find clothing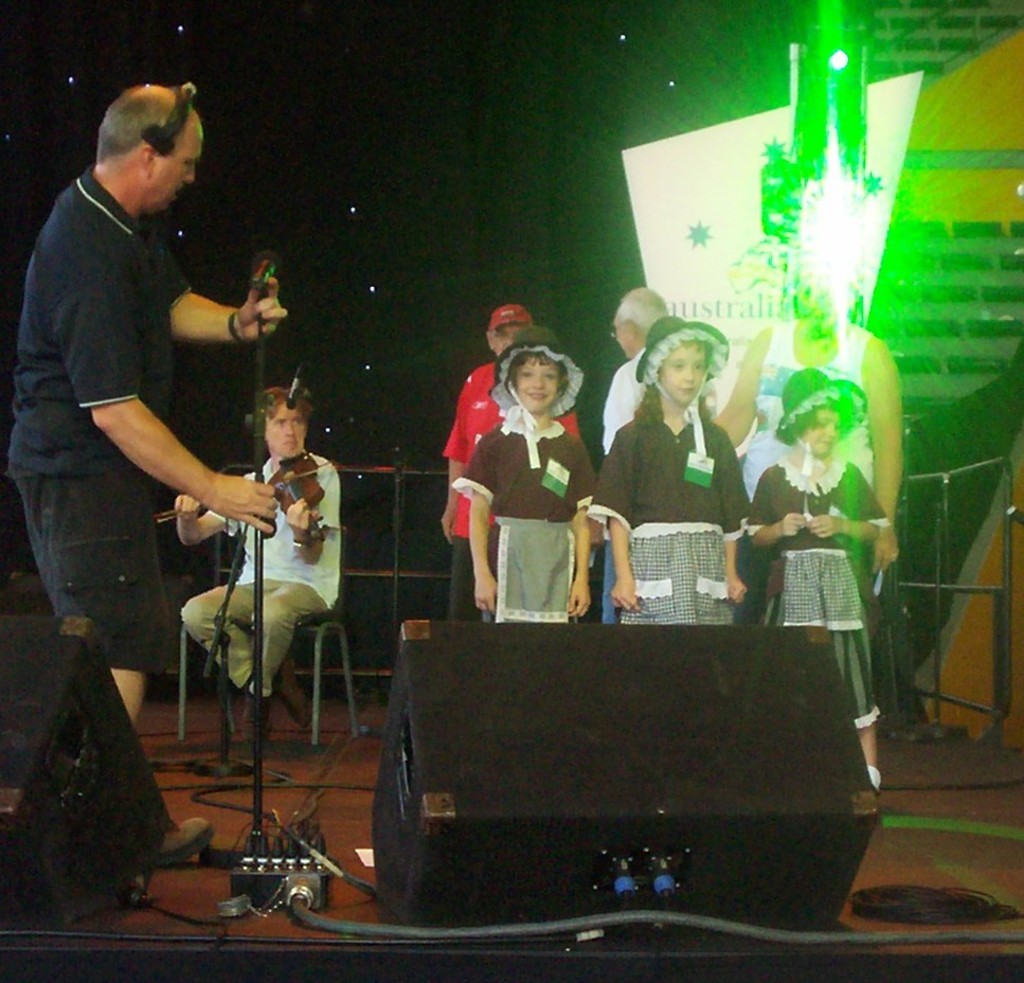
rect(445, 413, 604, 620)
